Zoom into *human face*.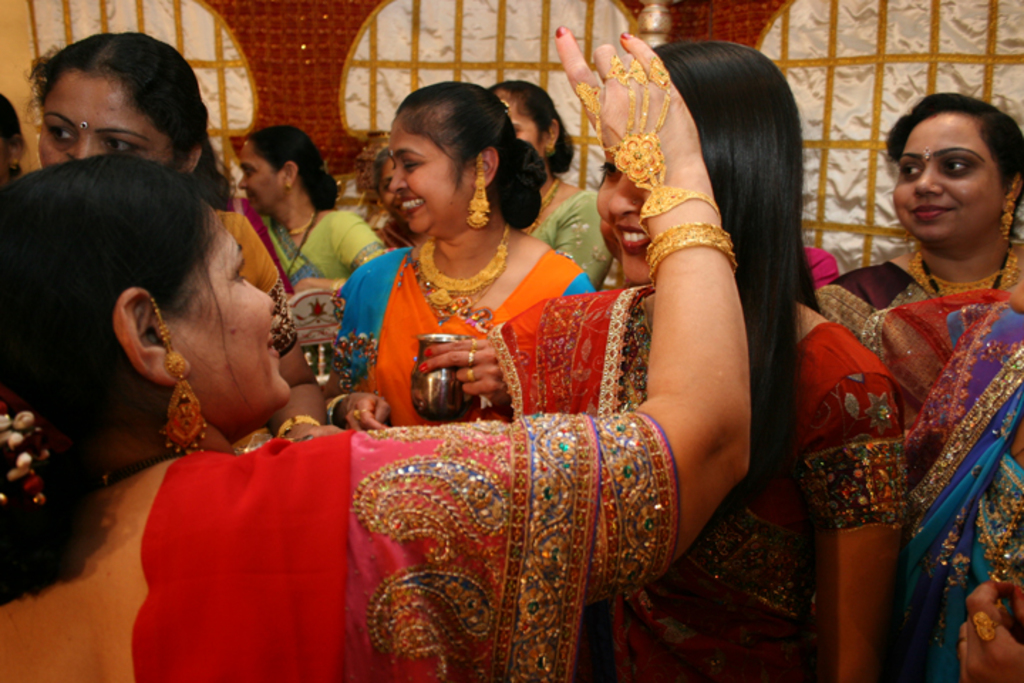
Zoom target: Rect(494, 91, 545, 147).
